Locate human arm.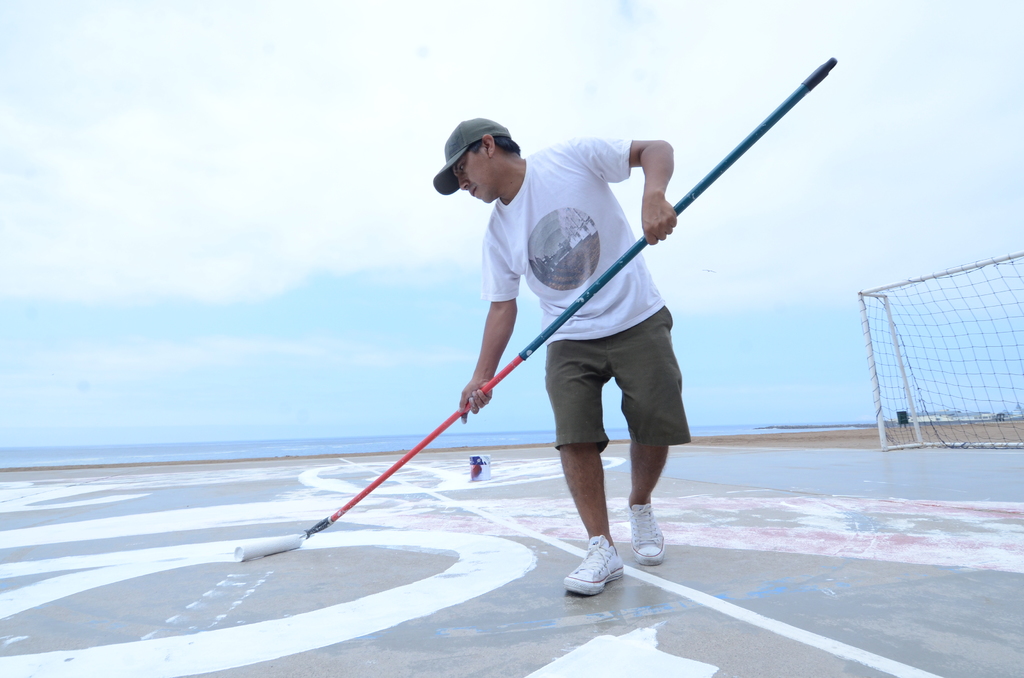
Bounding box: [x1=456, y1=252, x2=519, y2=421].
